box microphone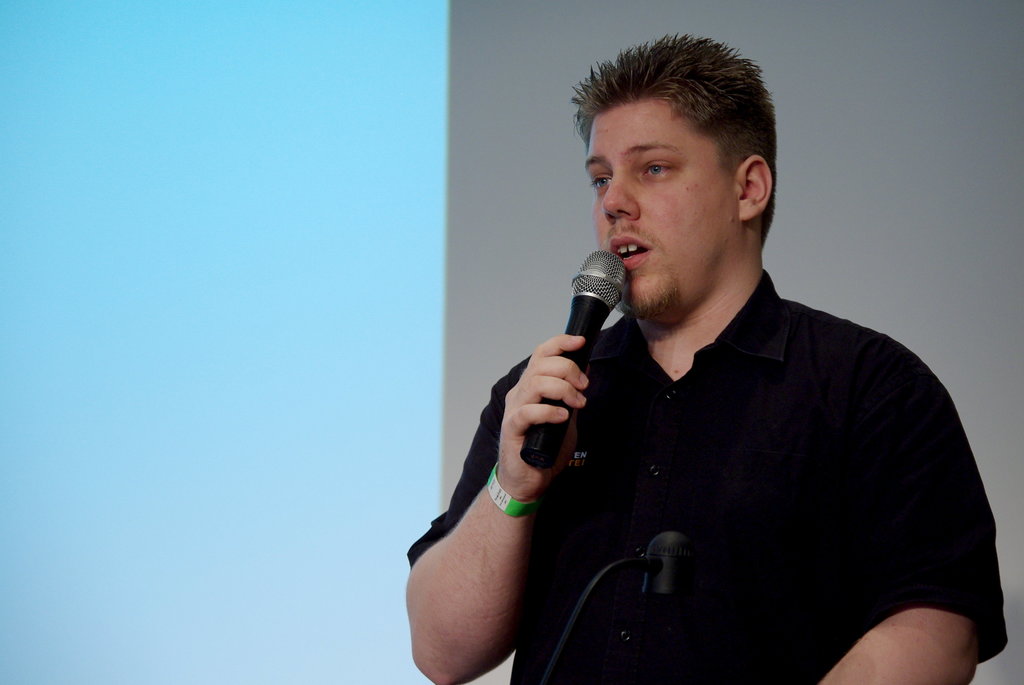
[567,252,637,351]
